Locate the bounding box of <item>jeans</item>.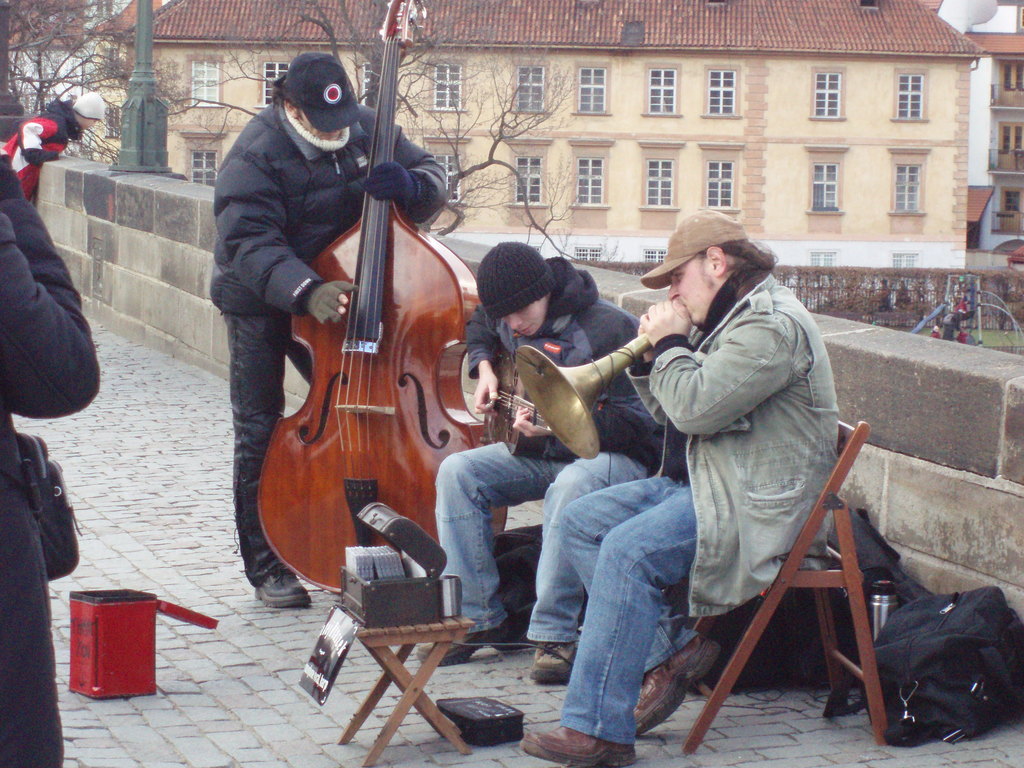
Bounding box: {"x1": 433, "y1": 438, "x2": 652, "y2": 643}.
